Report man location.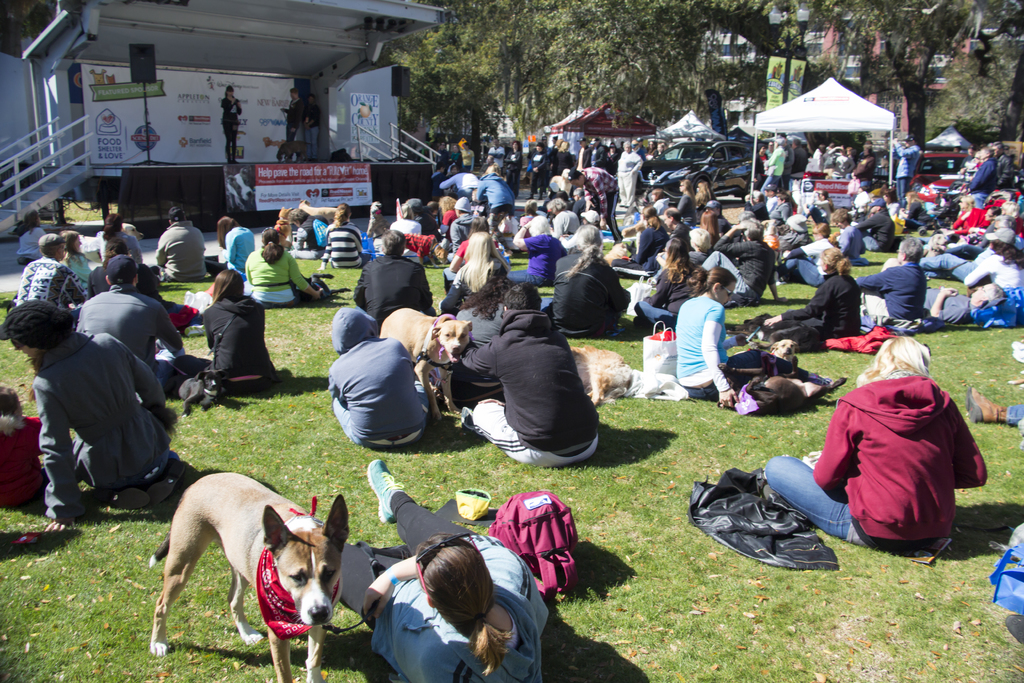
Report: rect(848, 197, 891, 249).
